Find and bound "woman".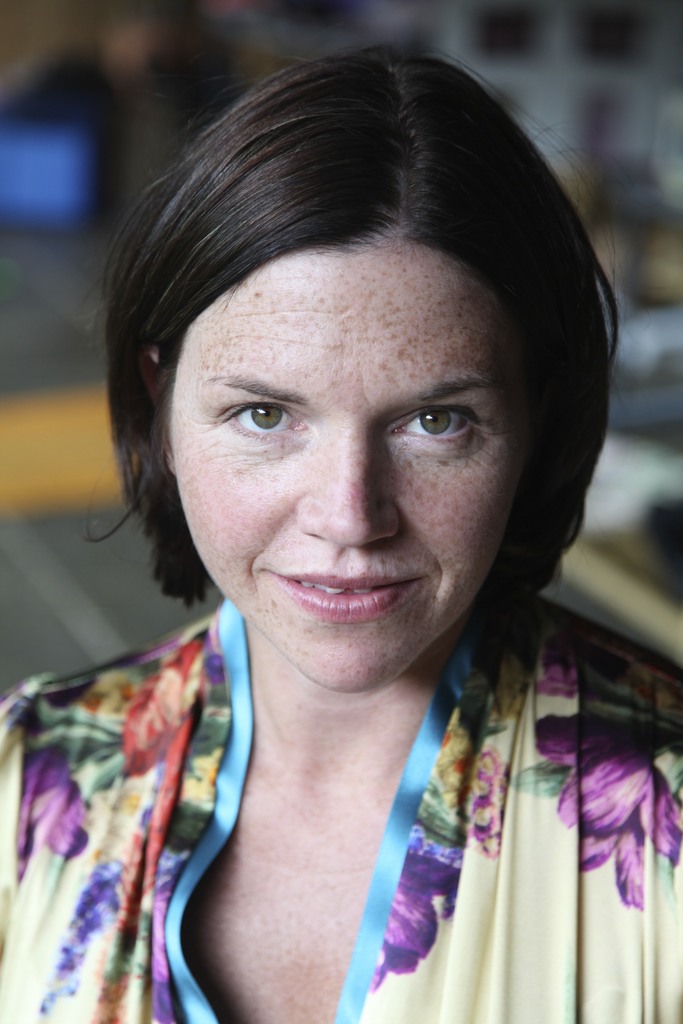
Bound: bbox=(10, 74, 682, 989).
